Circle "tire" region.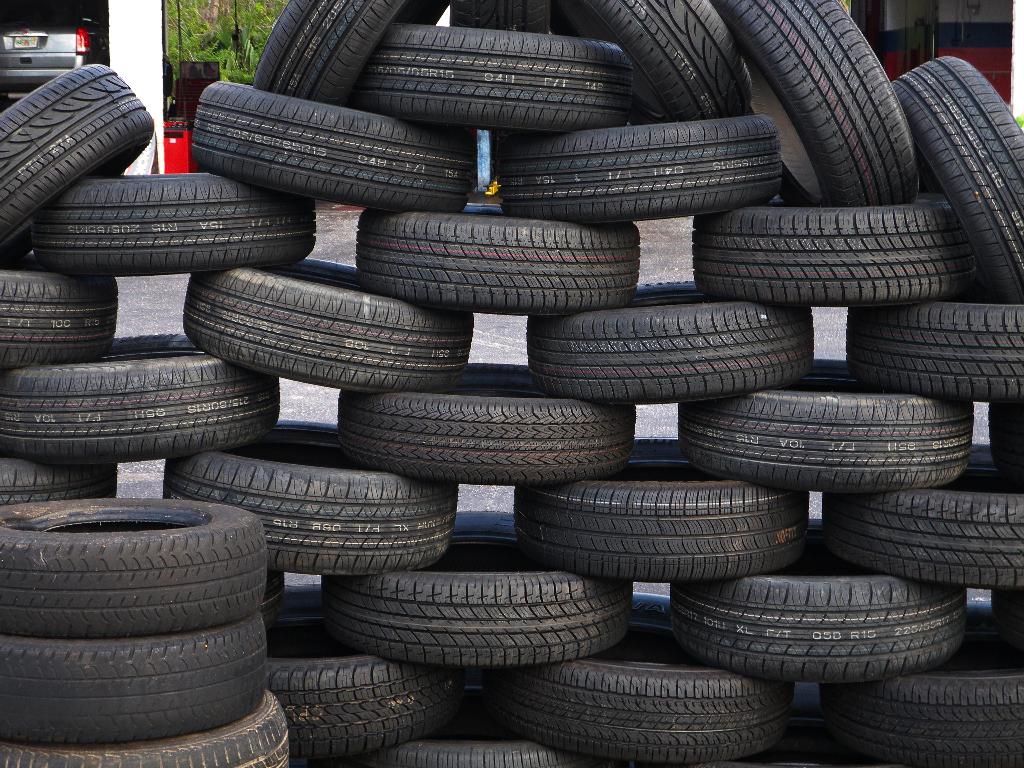
Region: region(823, 445, 1023, 585).
